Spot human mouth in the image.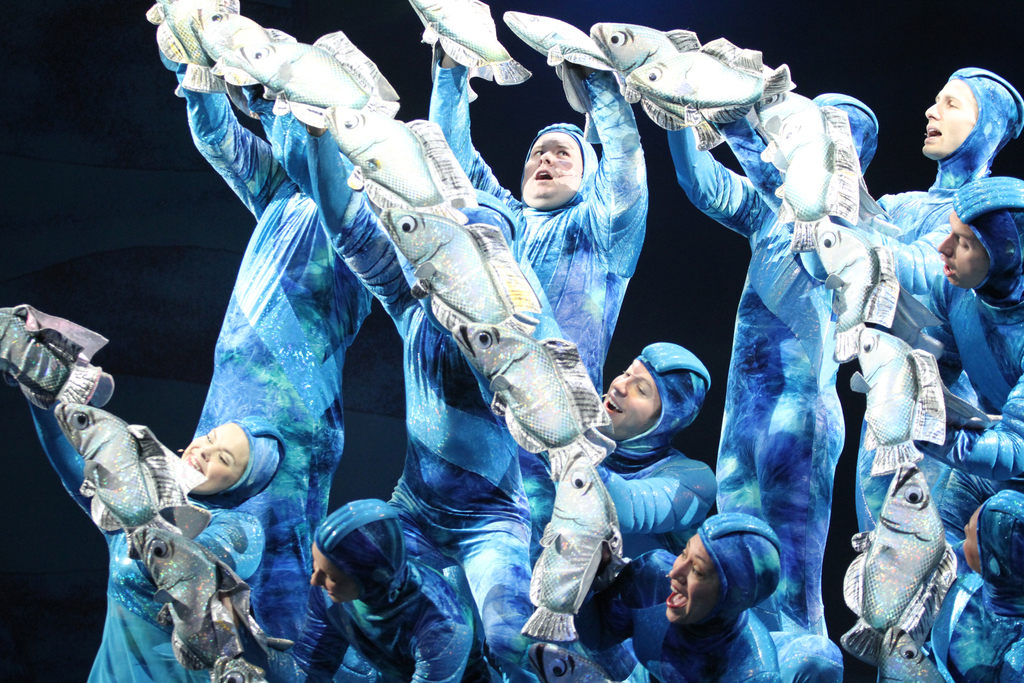
human mouth found at left=936, top=257, right=955, bottom=278.
